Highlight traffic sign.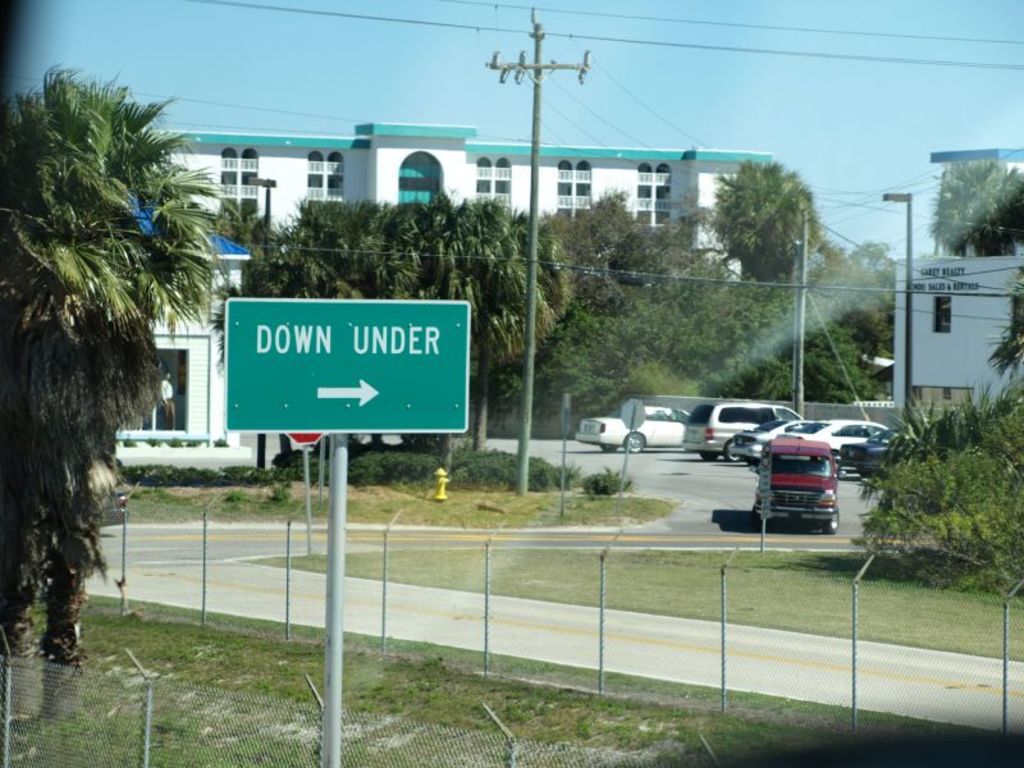
Highlighted region: <region>220, 297, 474, 435</region>.
